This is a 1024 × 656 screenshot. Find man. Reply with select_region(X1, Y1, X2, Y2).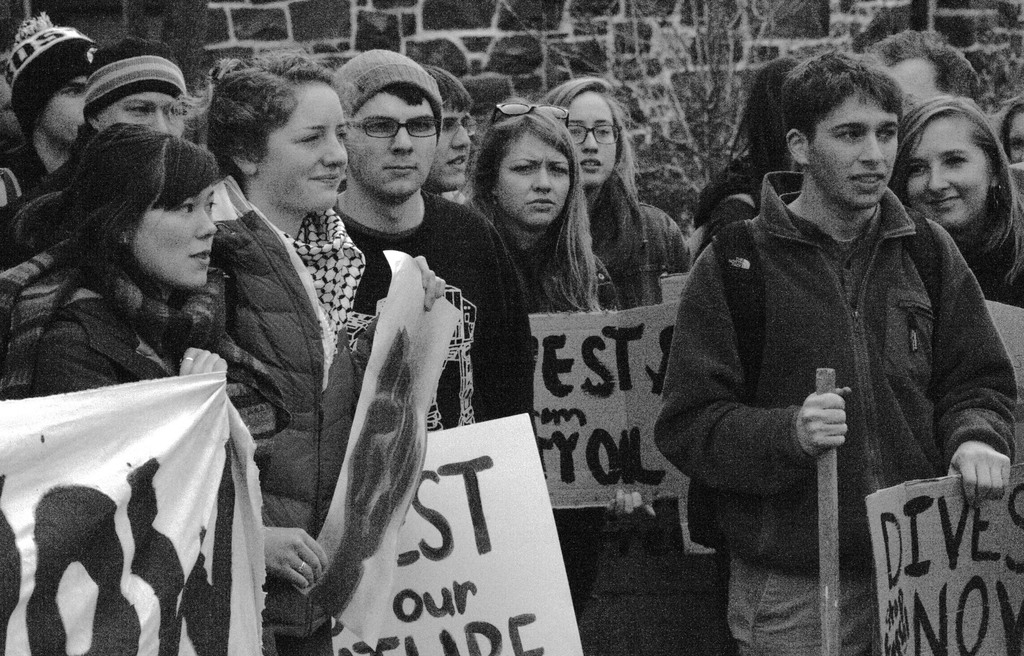
select_region(0, 36, 190, 252).
